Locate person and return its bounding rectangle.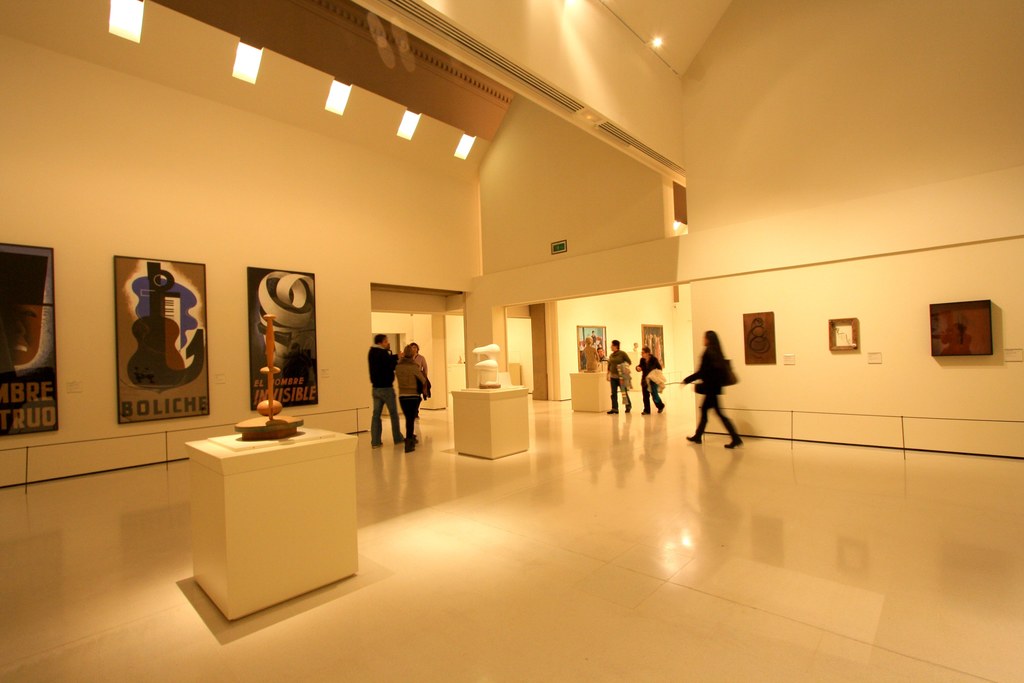
(left=639, top=345, right=660, bottom=414).
